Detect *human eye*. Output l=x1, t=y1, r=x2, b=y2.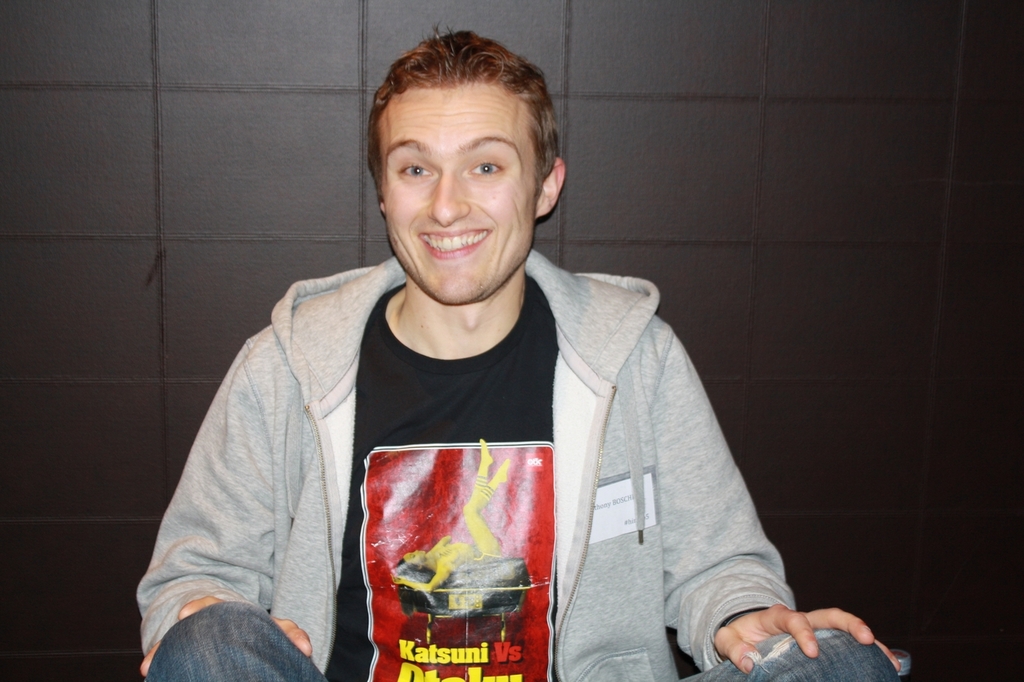
l=396, t=162, r=433, b=180.
